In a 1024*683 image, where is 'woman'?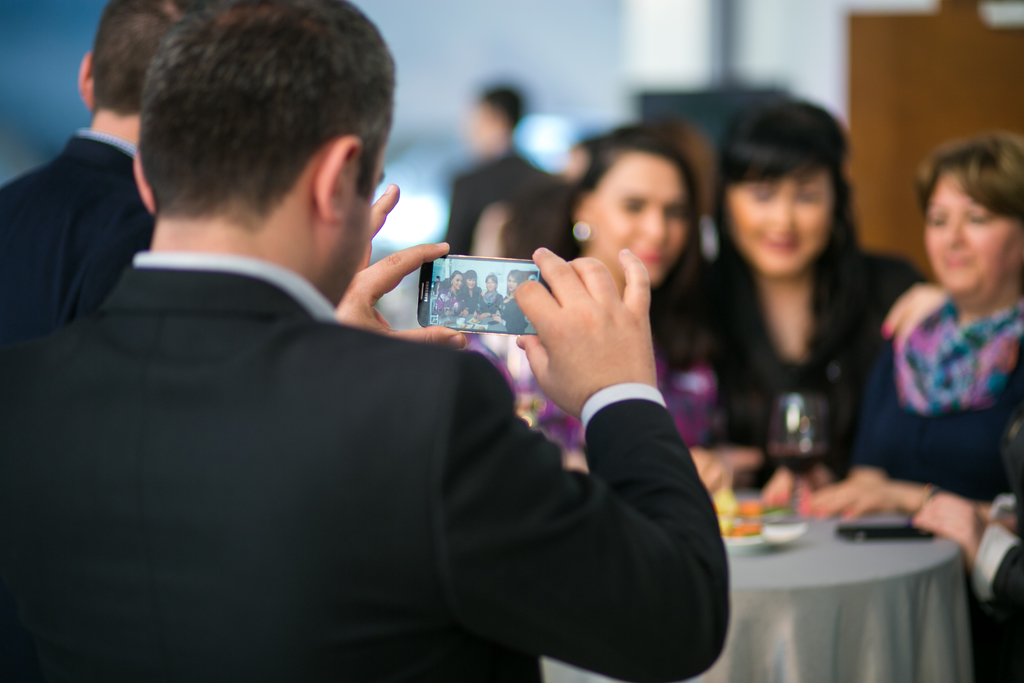
458:267:483:316.
